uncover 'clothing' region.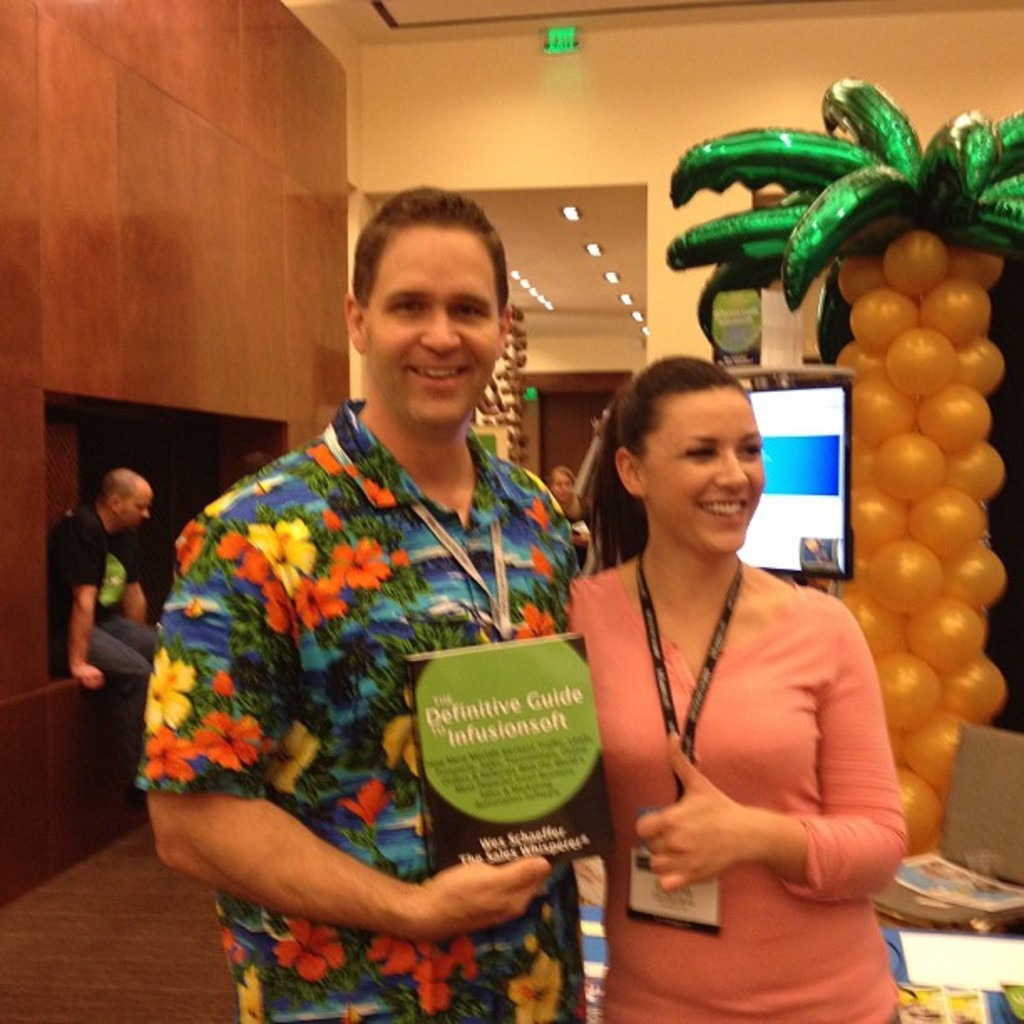
Uncovered: region(49, 520, 159, 756).
